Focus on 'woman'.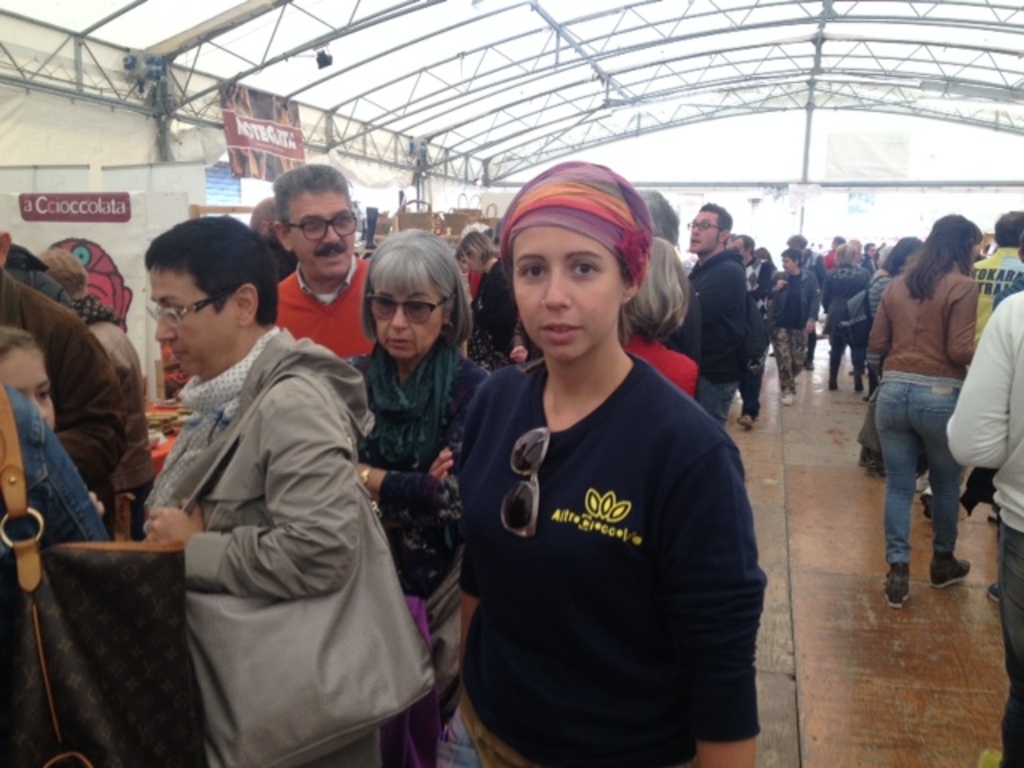
Focused at <bbox>440, 154, 773, 766</bbox>.
